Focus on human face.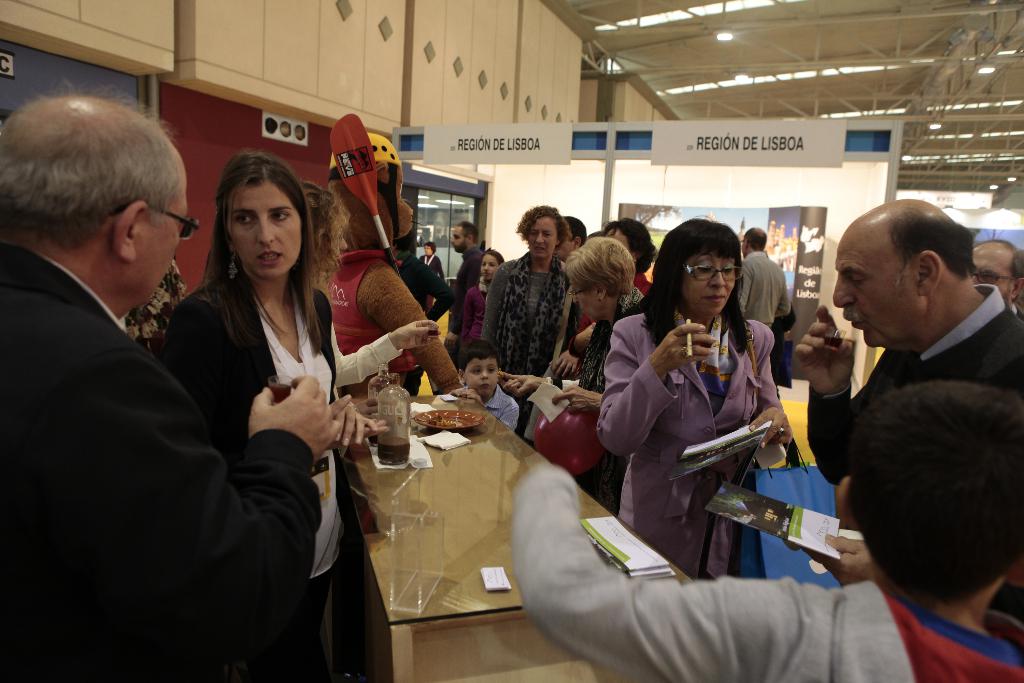
Focused at bbox(422, 243, 434, 256).
